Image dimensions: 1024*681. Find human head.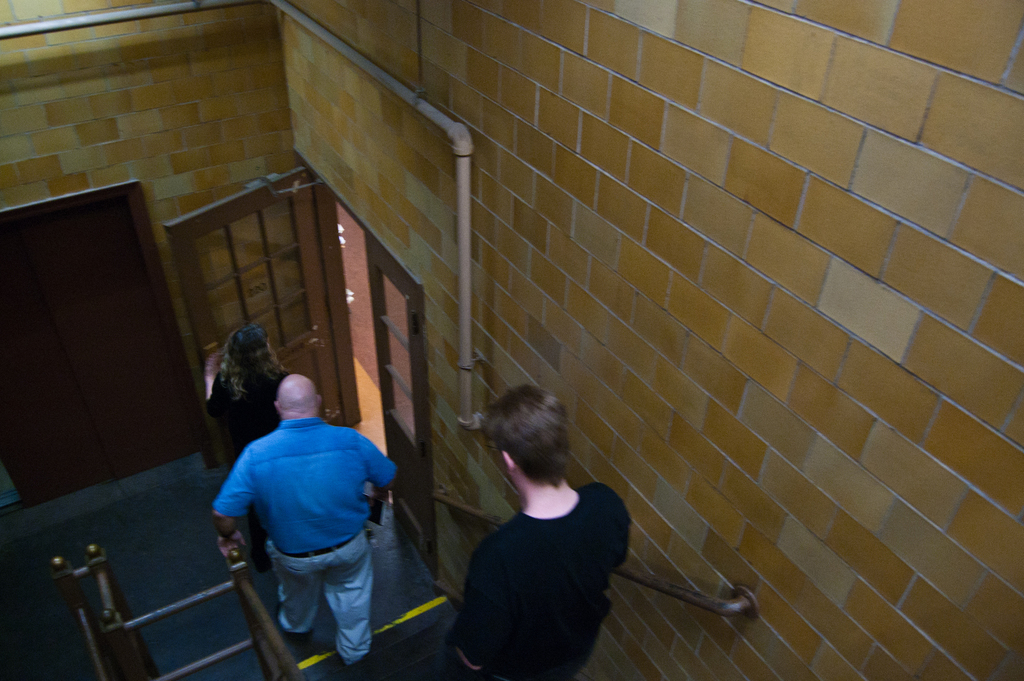
detection(274, 372, 324, 419).
